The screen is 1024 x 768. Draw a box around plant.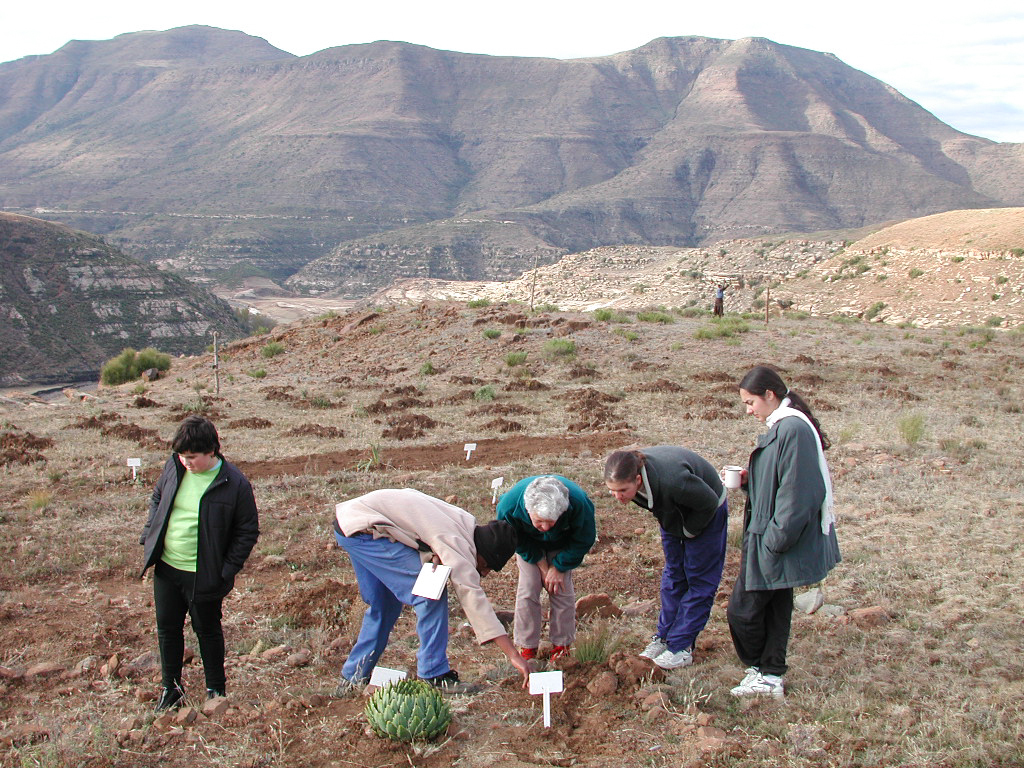
x1=343, y1=670, x2=459, y2=745.
